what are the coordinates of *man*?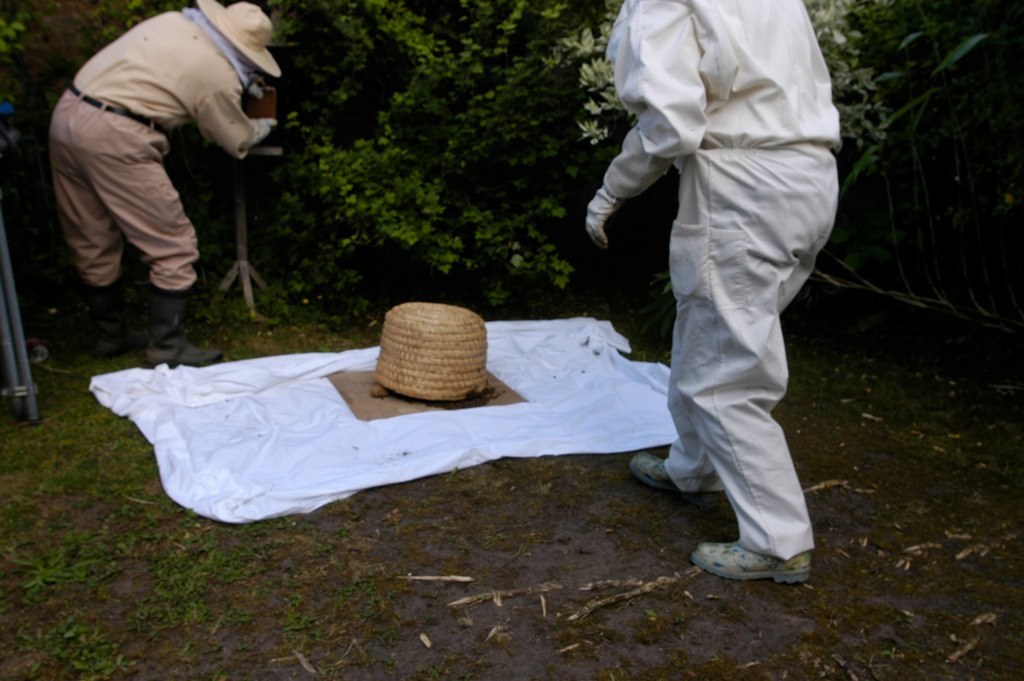
Rect(608, 0, 837, 527).
